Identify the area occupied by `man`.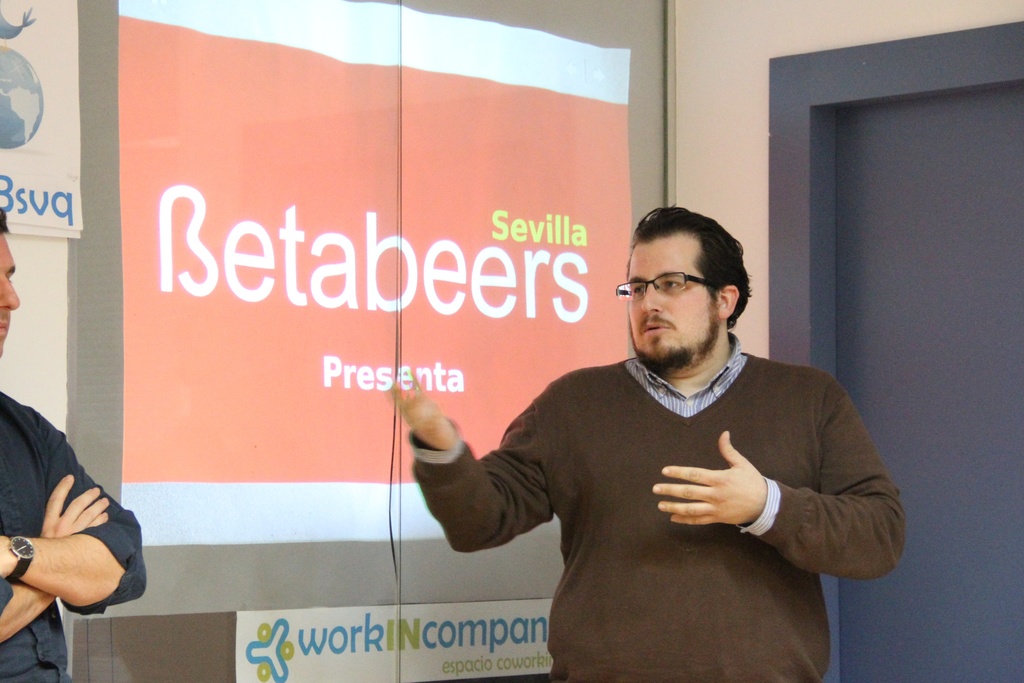
Area: 0:211:144:682.
